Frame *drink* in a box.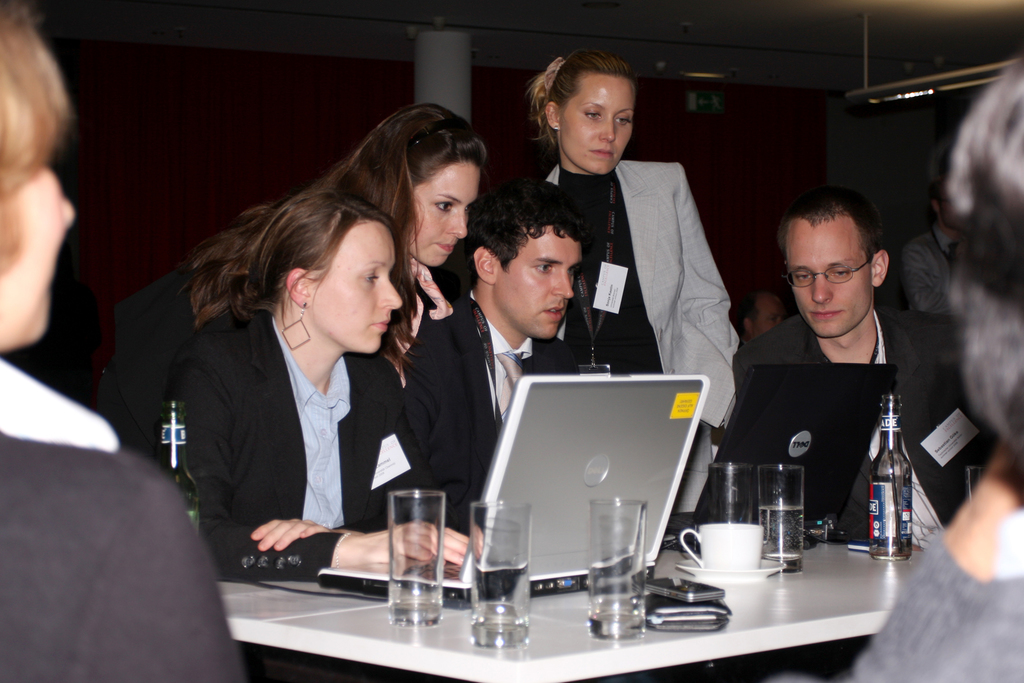
box(758, 463, 801, 575).
